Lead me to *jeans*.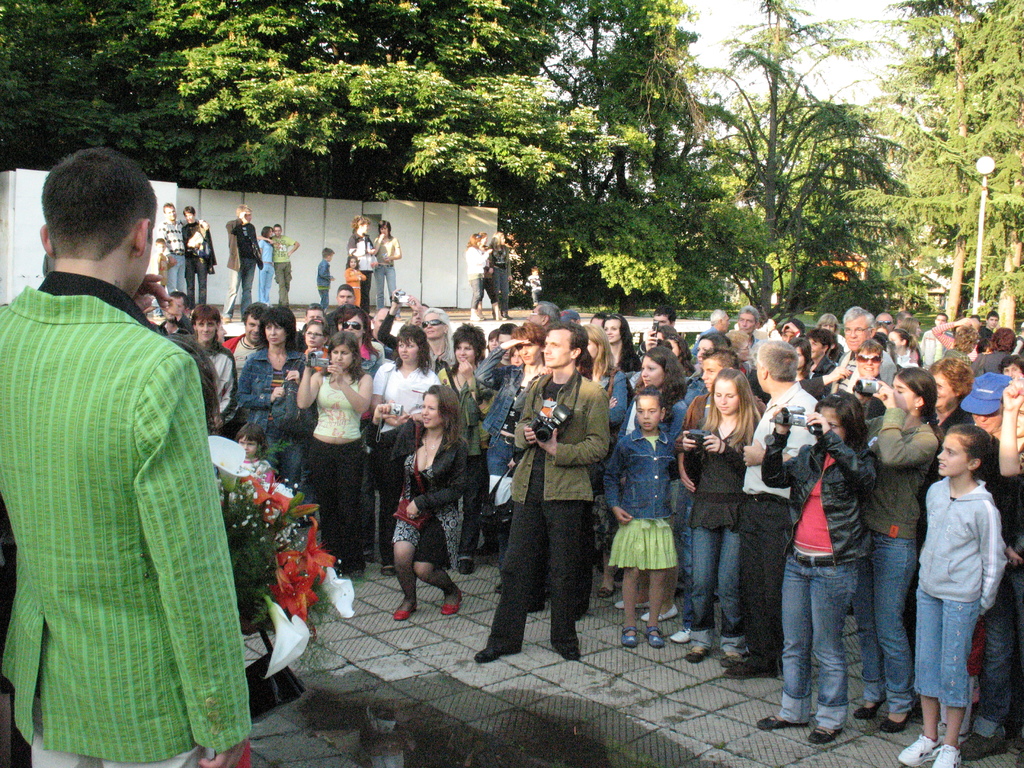
Lead to 601 425 666 516.
